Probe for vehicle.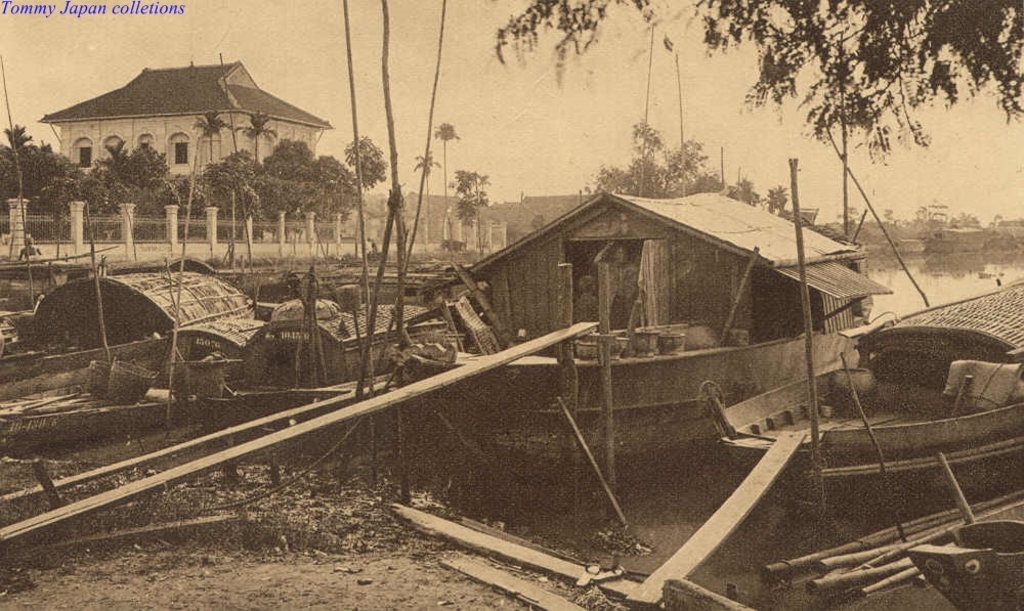
Probe result: x1=0, y1=293, x2=466, y2=446.
